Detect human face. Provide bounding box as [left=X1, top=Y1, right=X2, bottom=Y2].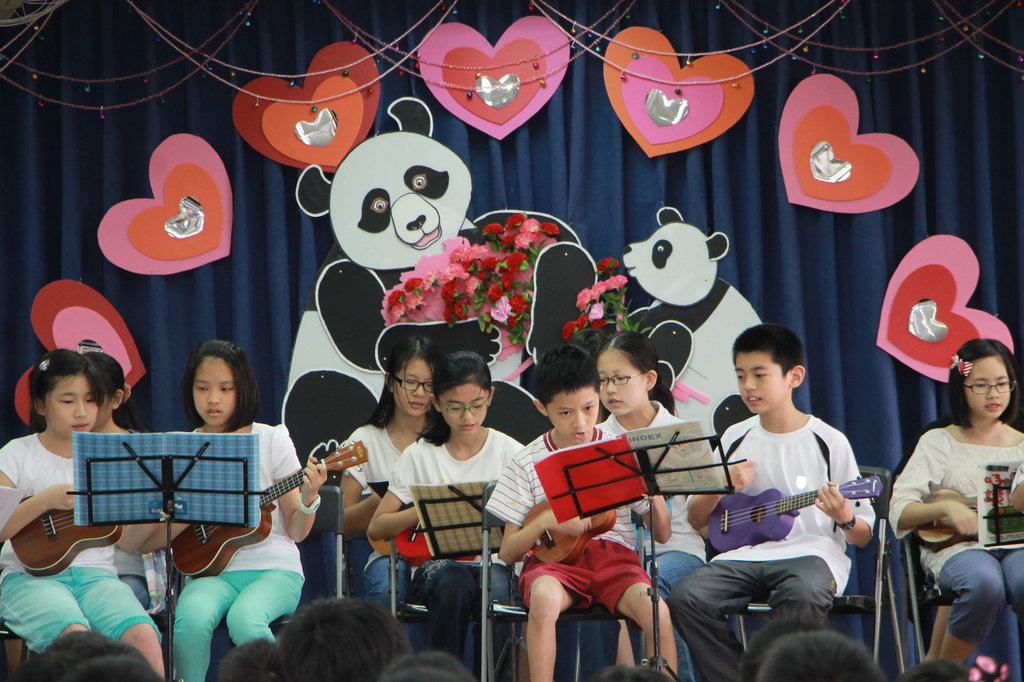
[left=195, top=357, right=235, bottom=425].
